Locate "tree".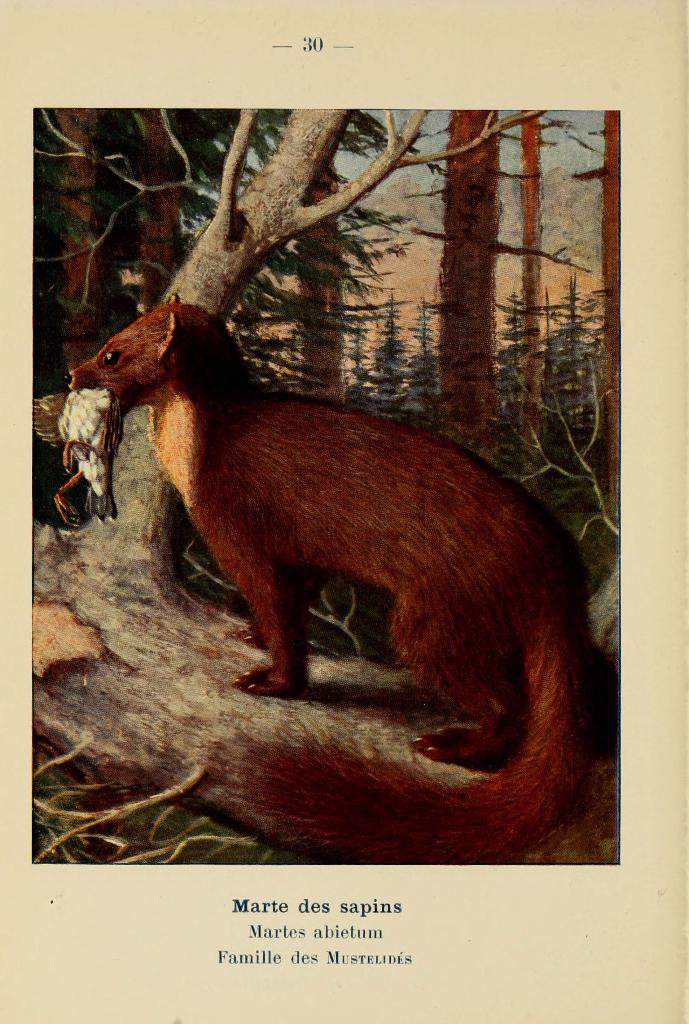
Bounding box: left=359, top=291, right=415, bottom=427.
